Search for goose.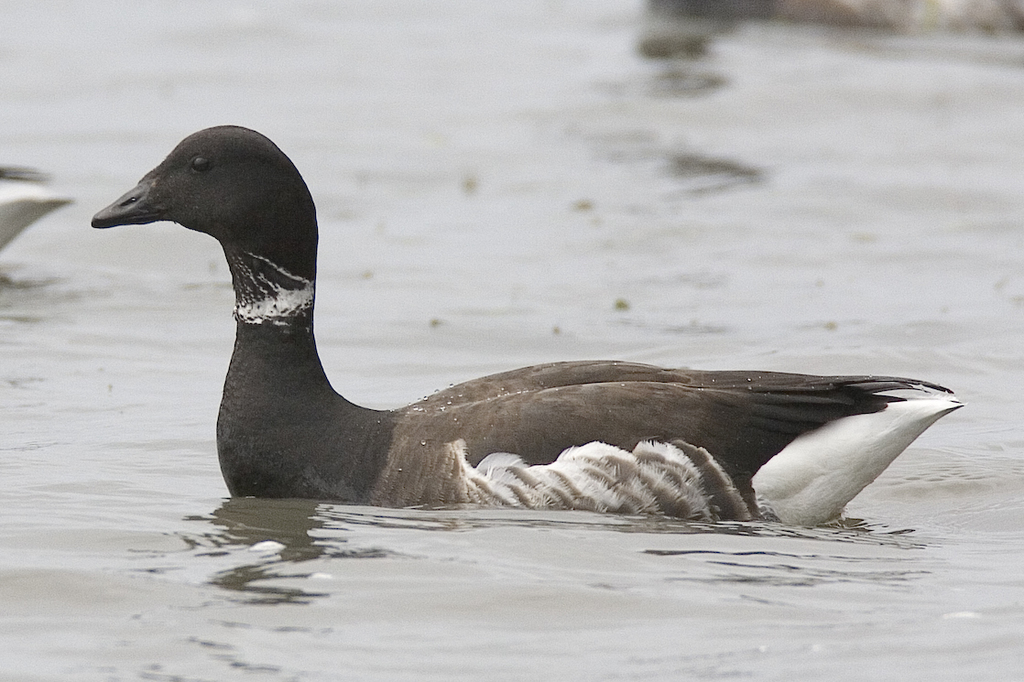
Found at [90,121,964,515].
